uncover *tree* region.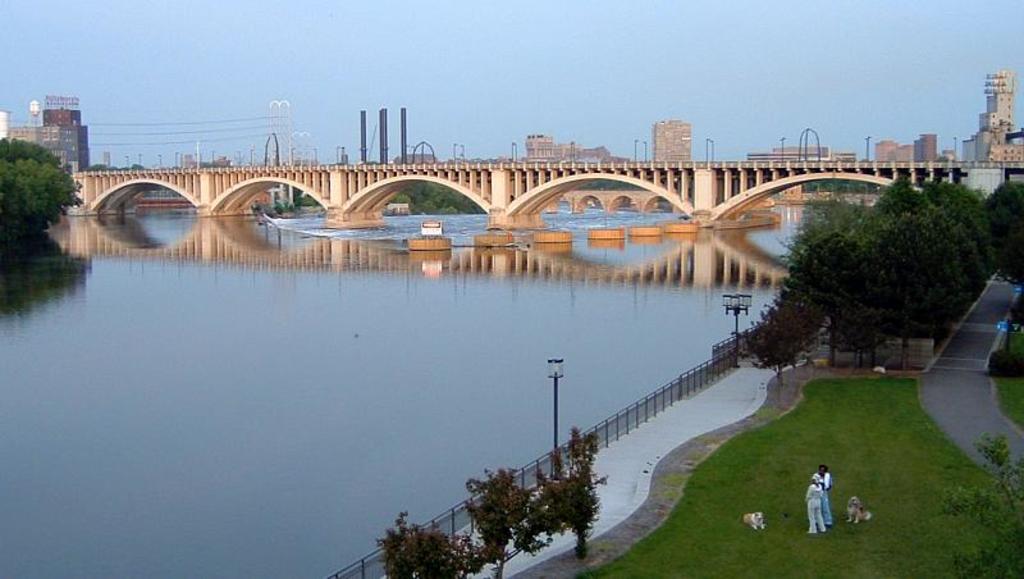
Uncovered: bbox(860, 210, 973, 374).
